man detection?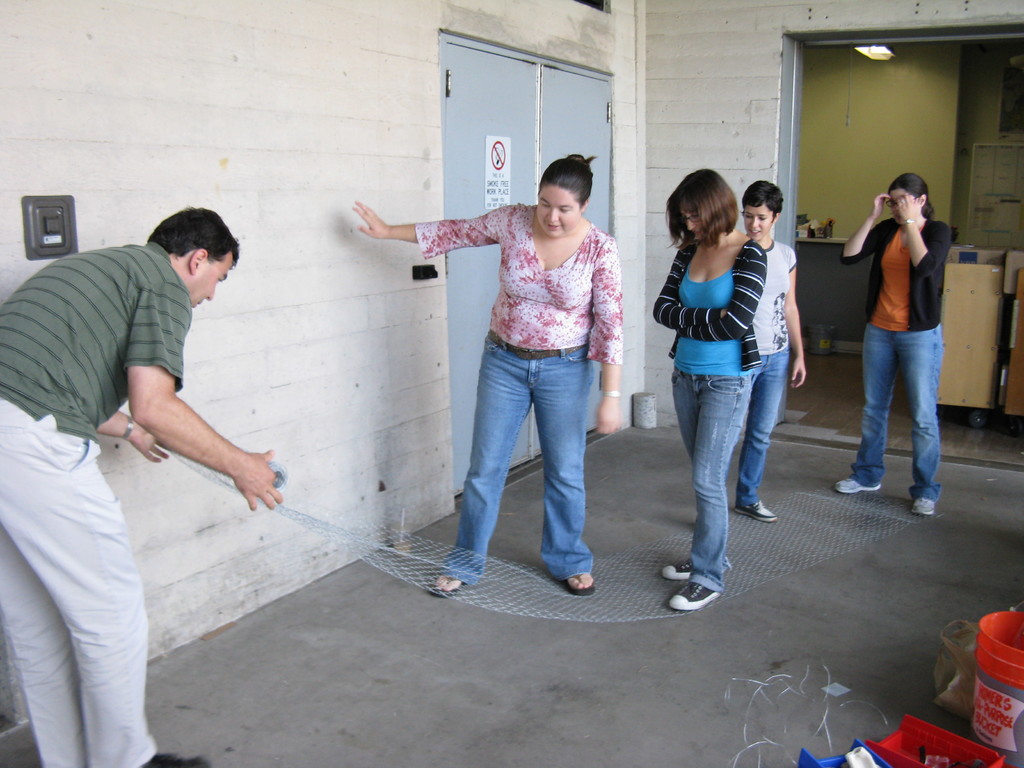
<bbox>0, 206, 283, 767</bbox>
